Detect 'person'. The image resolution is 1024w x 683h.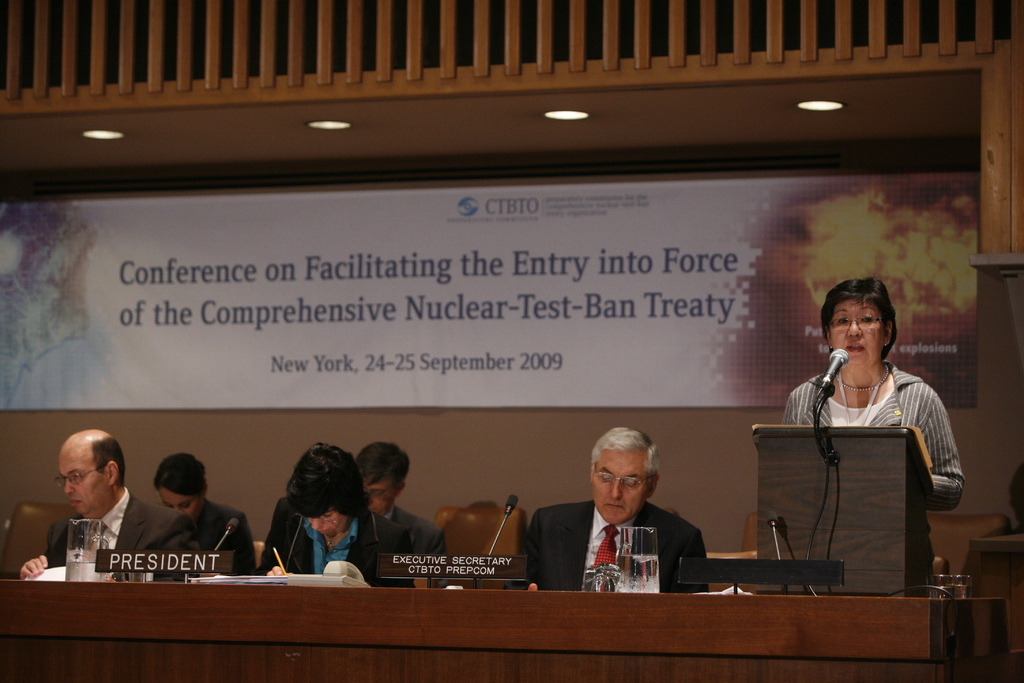
<box>17,427,203,580</box>.
